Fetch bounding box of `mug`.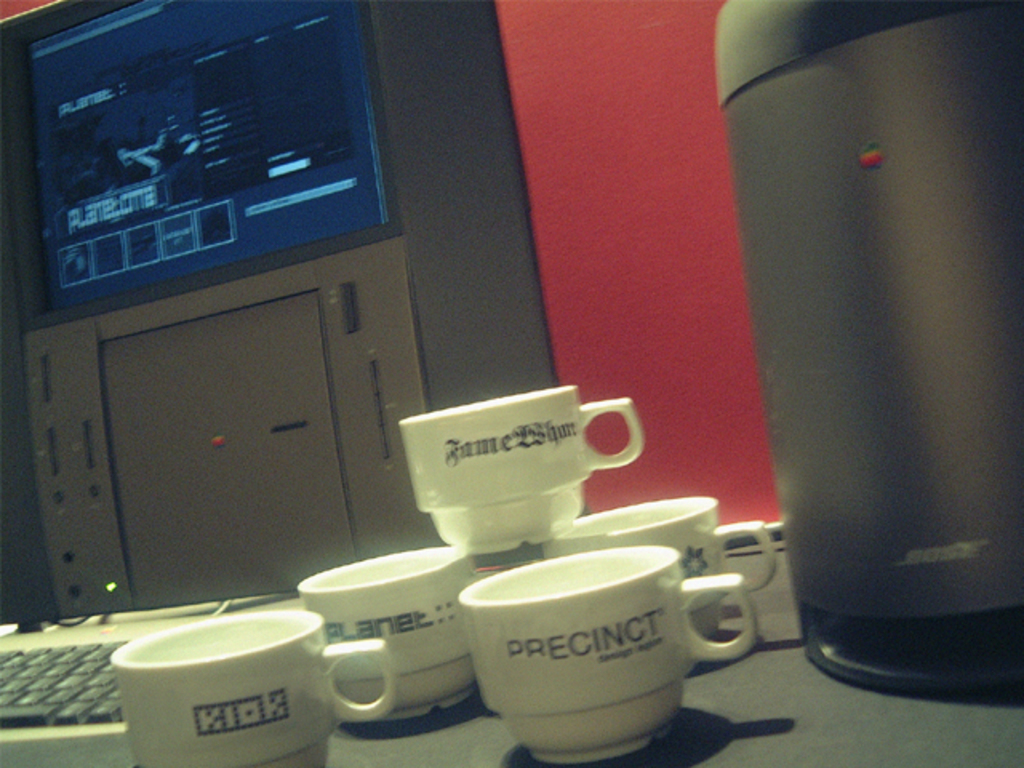
Bbox: Rect(400, 387, 646, 547).
